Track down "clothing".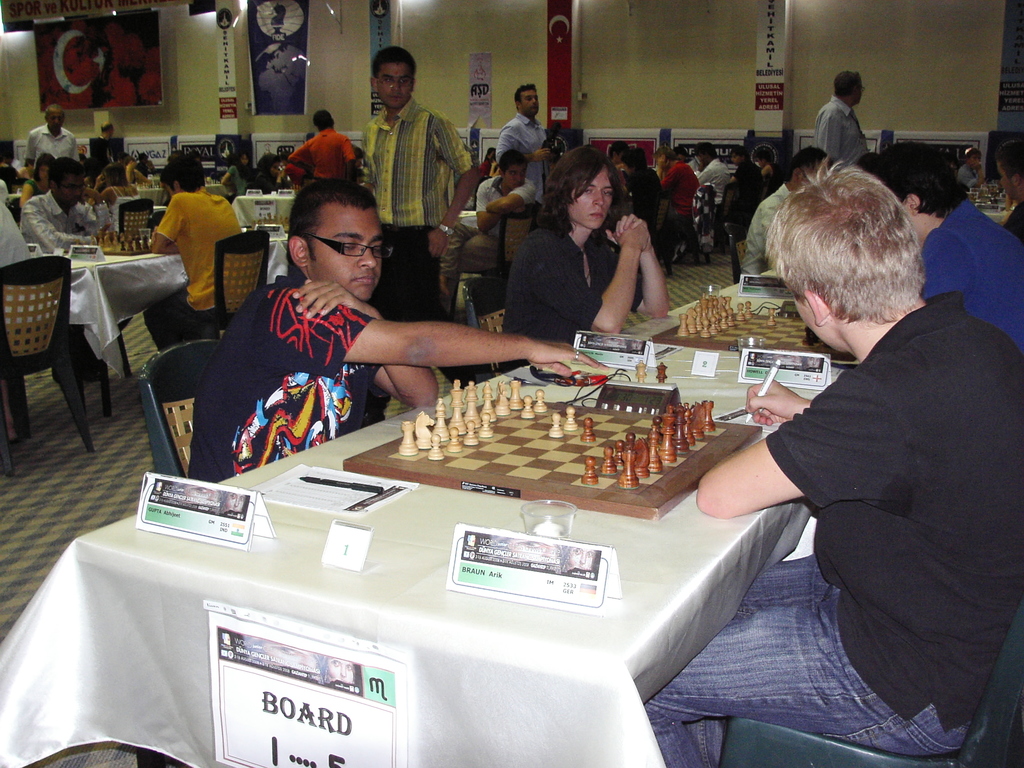
Tracked to pyautogui.locateOnScreen(815, 94, 873, 158).
